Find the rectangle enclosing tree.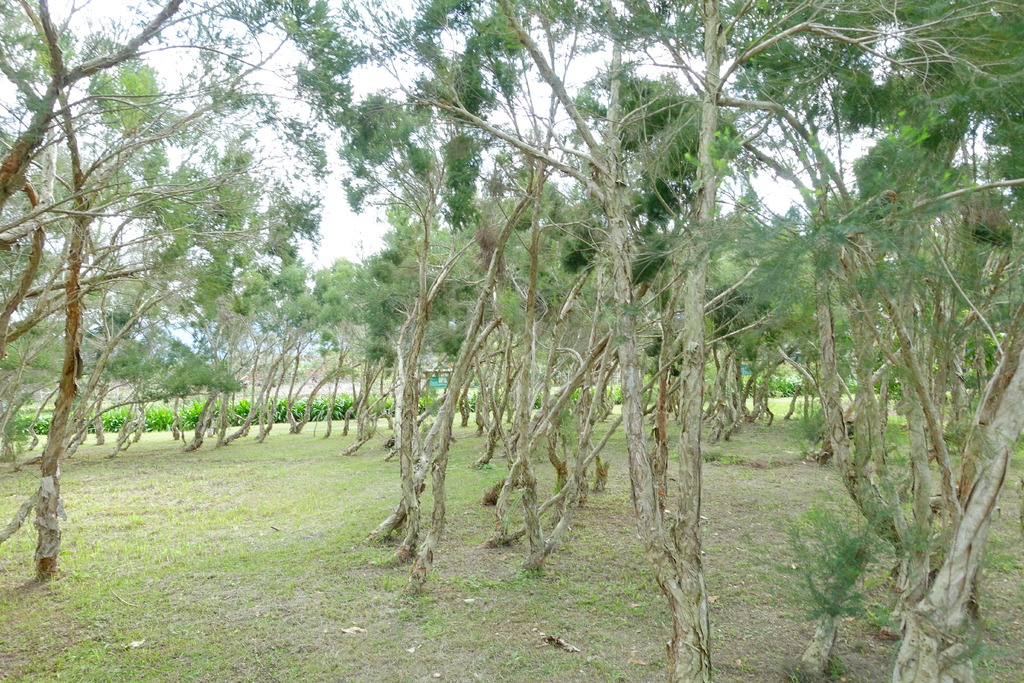
box=[20, 60, 330, 559].
